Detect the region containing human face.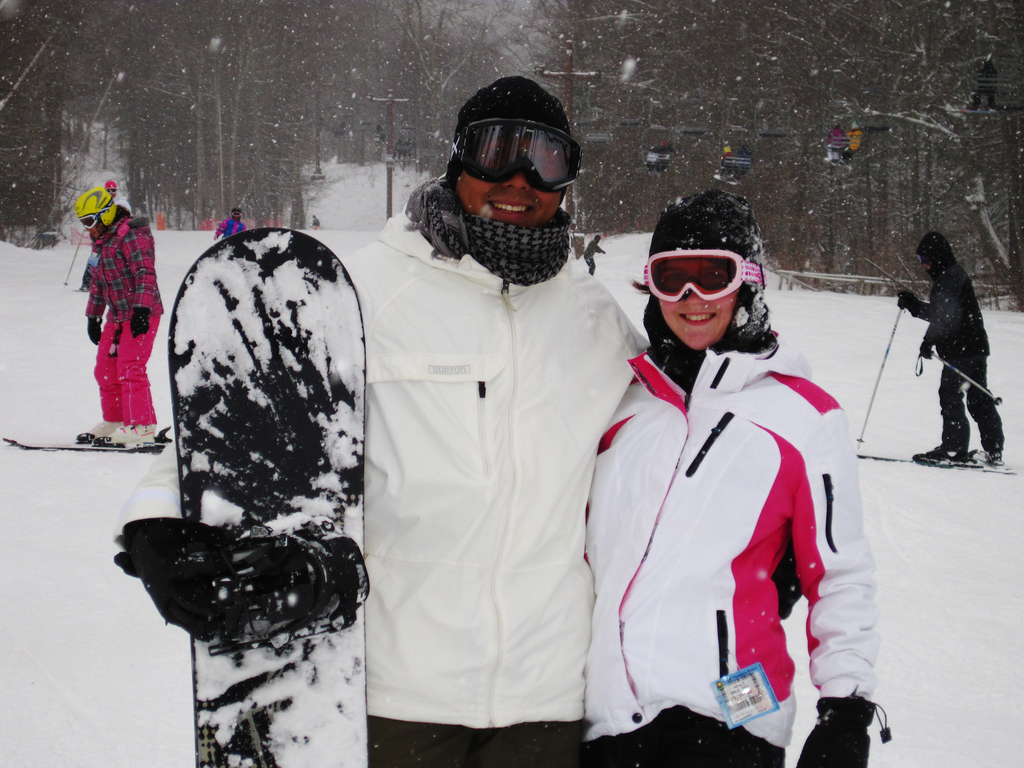
234,212,243,221.
